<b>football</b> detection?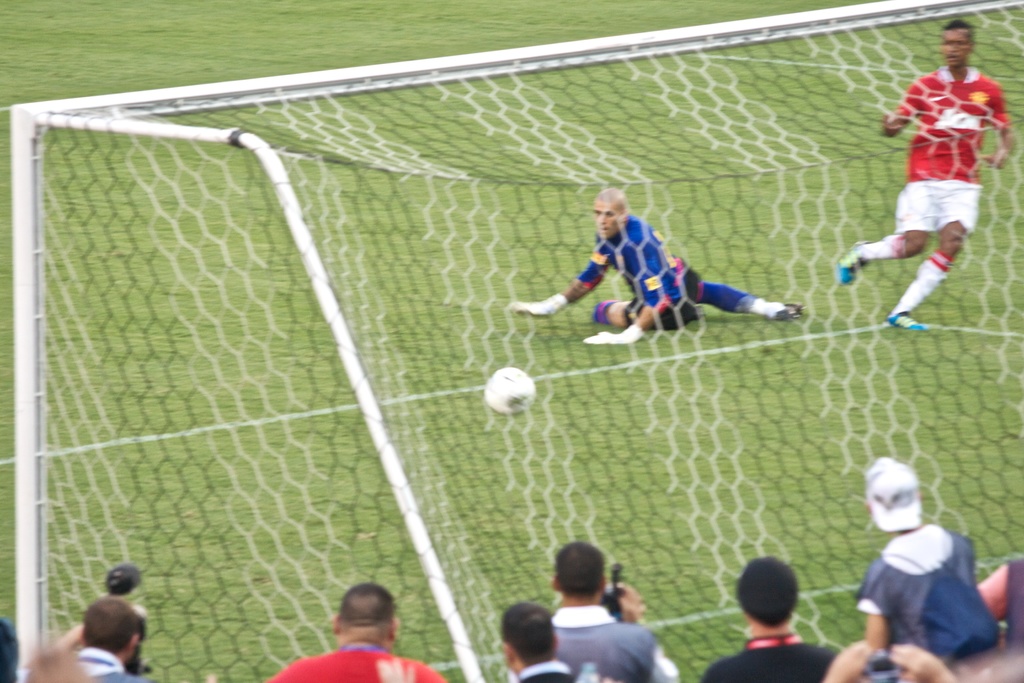
Rect(485, 369, 538, 418)
